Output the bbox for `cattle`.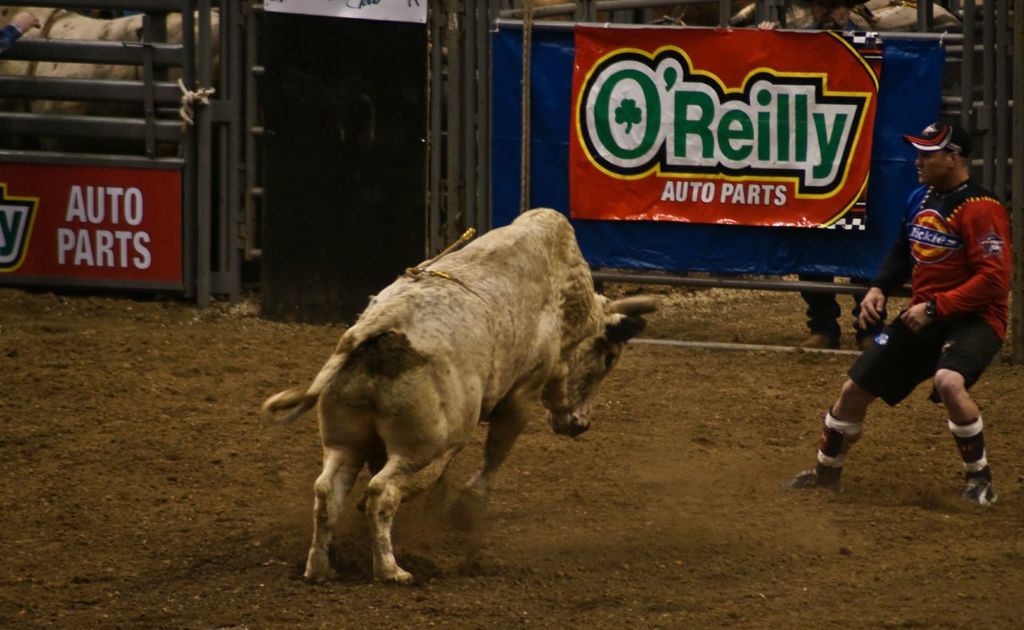
locate(257, 199, 647, 597).
